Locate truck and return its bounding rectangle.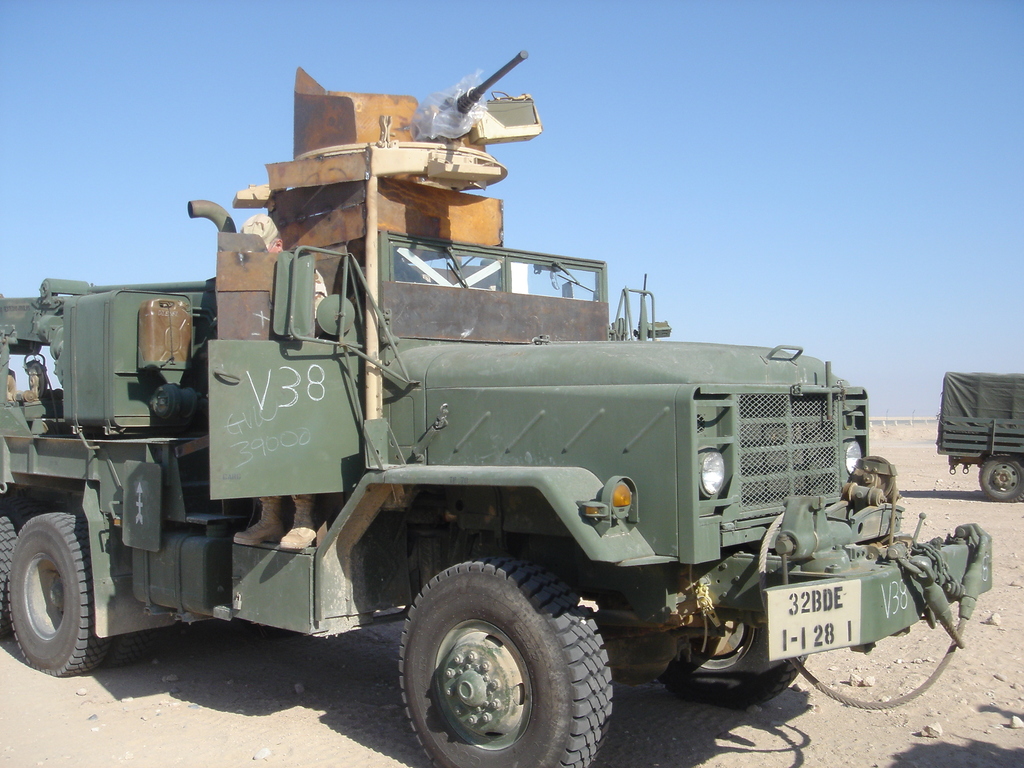
left=934, top=372, right=1023, bottom=502.
